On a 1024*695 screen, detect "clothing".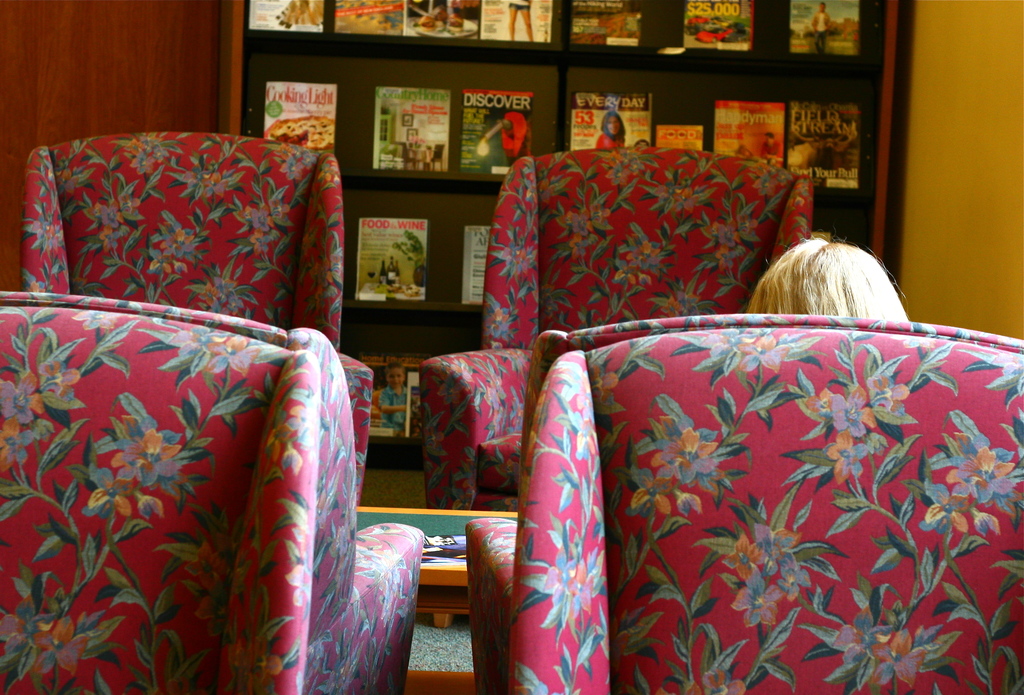
Rect(511, 0, 530, 8).
